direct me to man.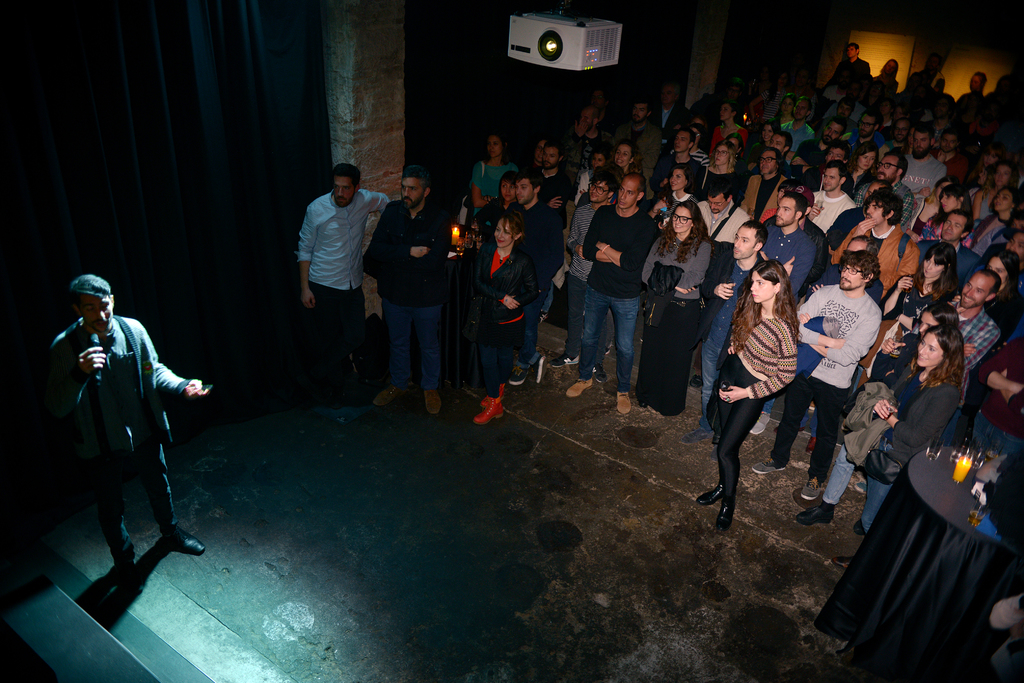
Direction: 847 111 885 157.
